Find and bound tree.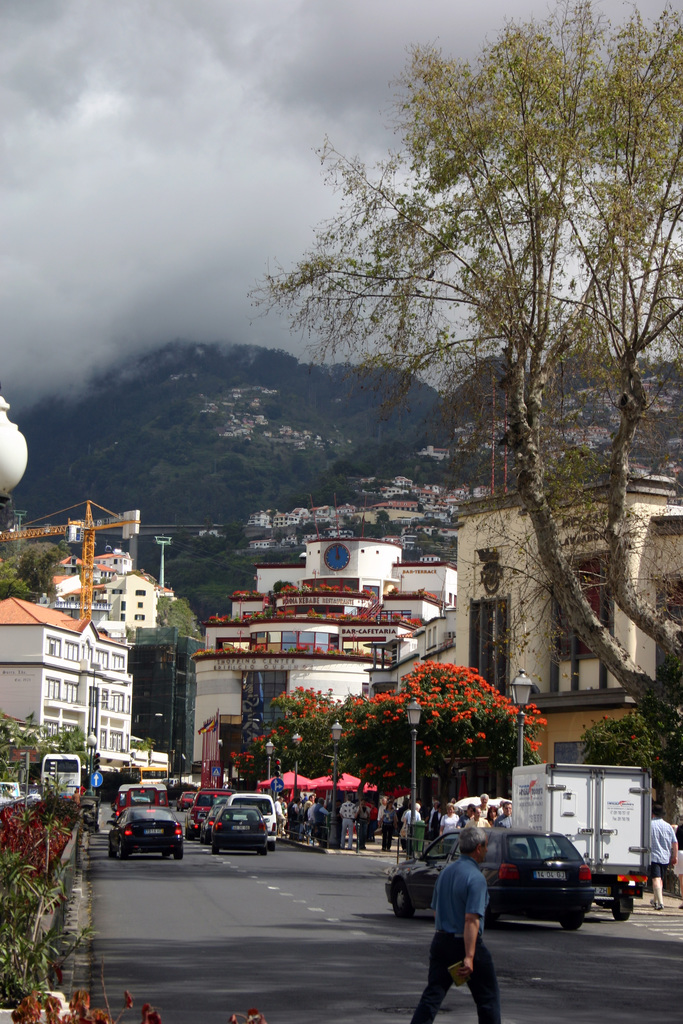
Bound: [left=0, top=533, right=64, bottom=601].
